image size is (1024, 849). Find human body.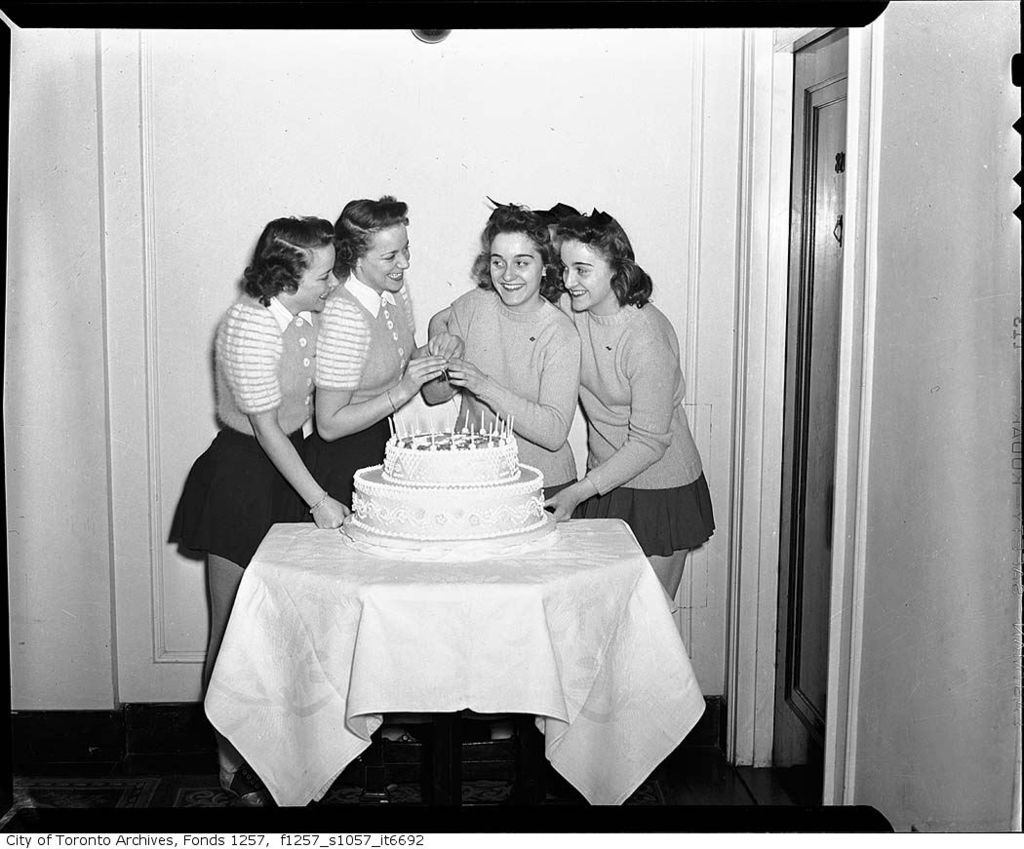
BBox(431, 204, 576, 509).
